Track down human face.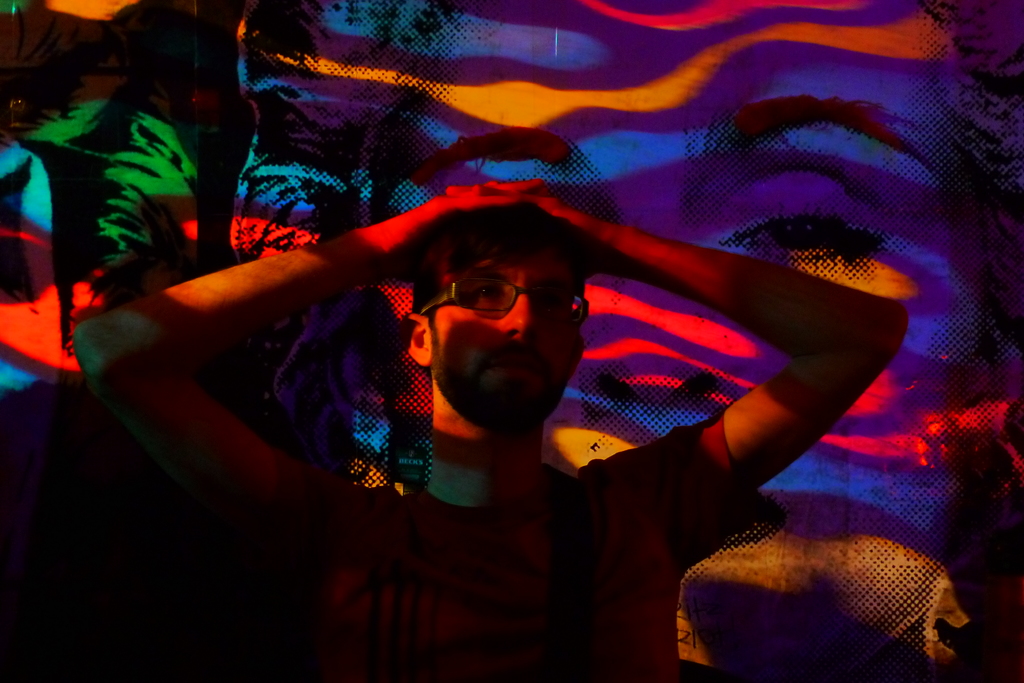
Tracked to [left=431, top=203, right=595, bottom=422].
